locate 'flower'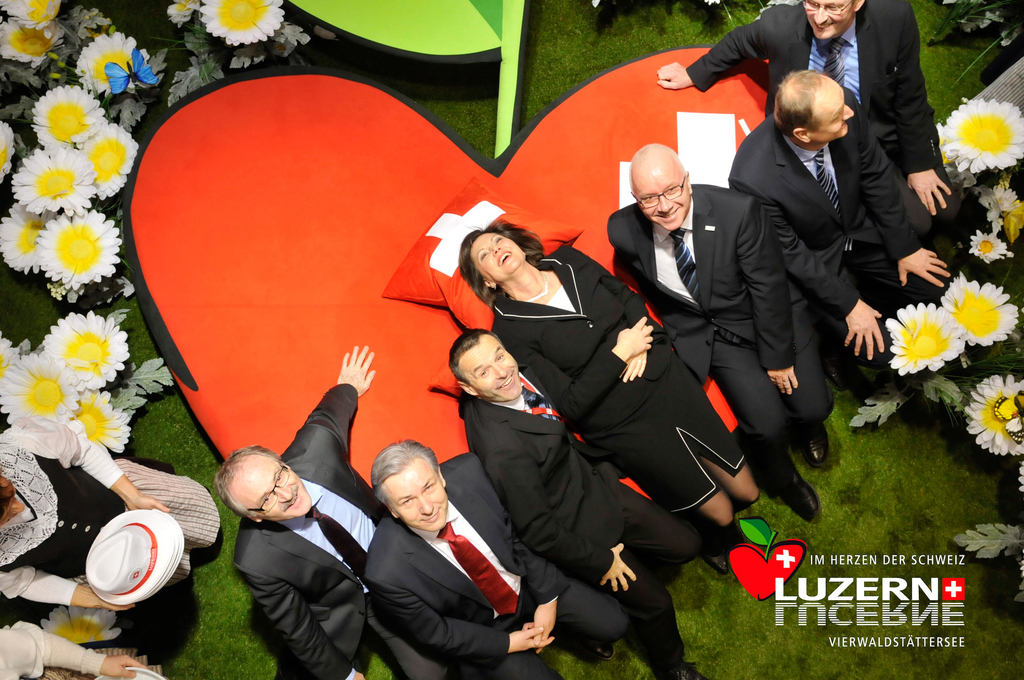
locate(0, 0, 60, 26)
